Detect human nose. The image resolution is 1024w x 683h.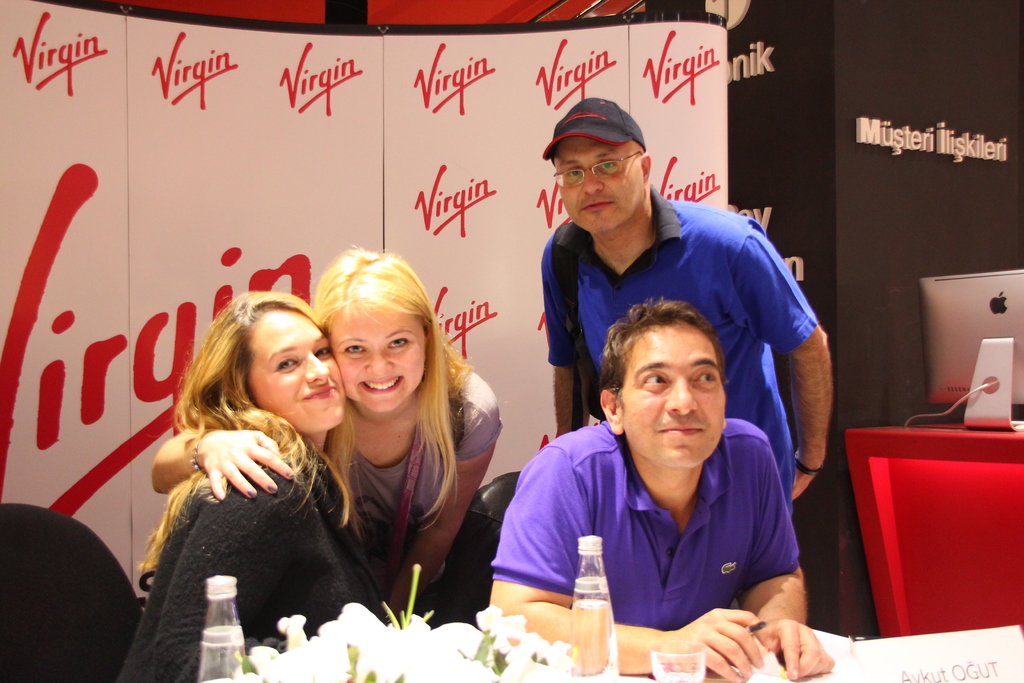
bbox(579, 161, 604, 199).
